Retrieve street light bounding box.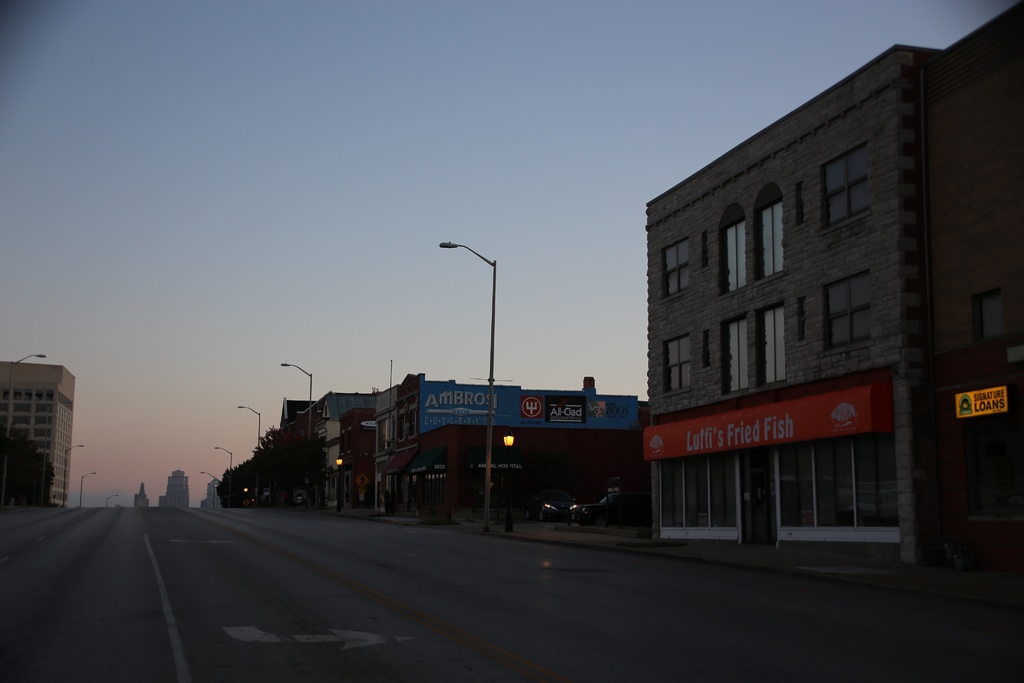
Bounding box: (left=216, top=445, right=235, bottom=503).
